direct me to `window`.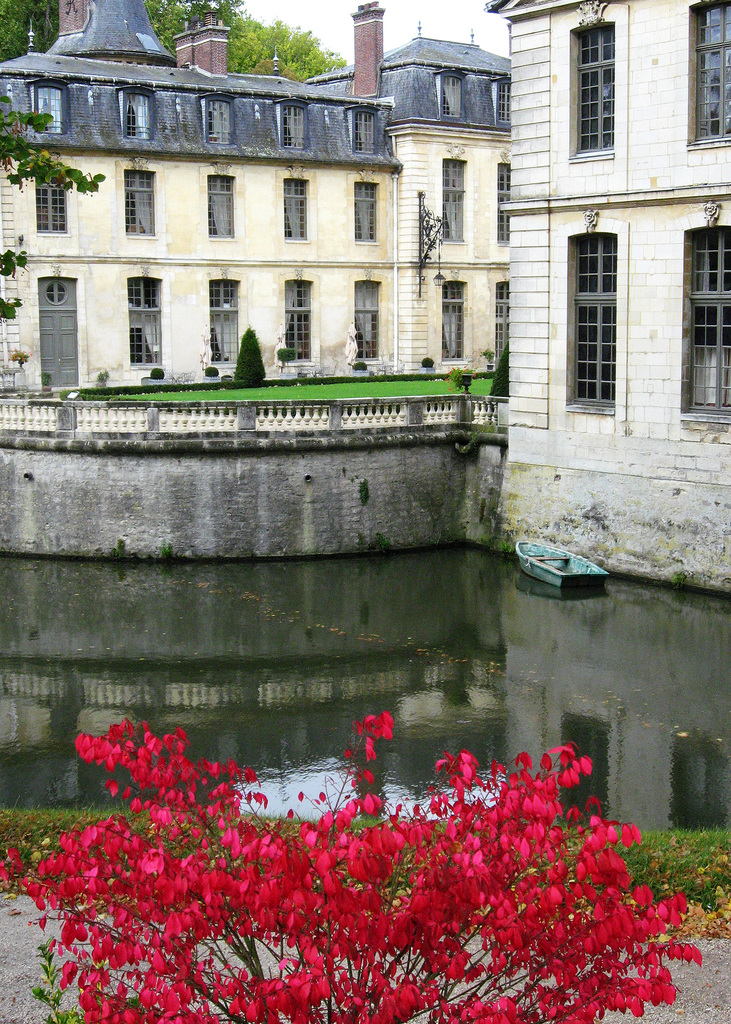
Direction: Rect(207, 95, 230, 140).
